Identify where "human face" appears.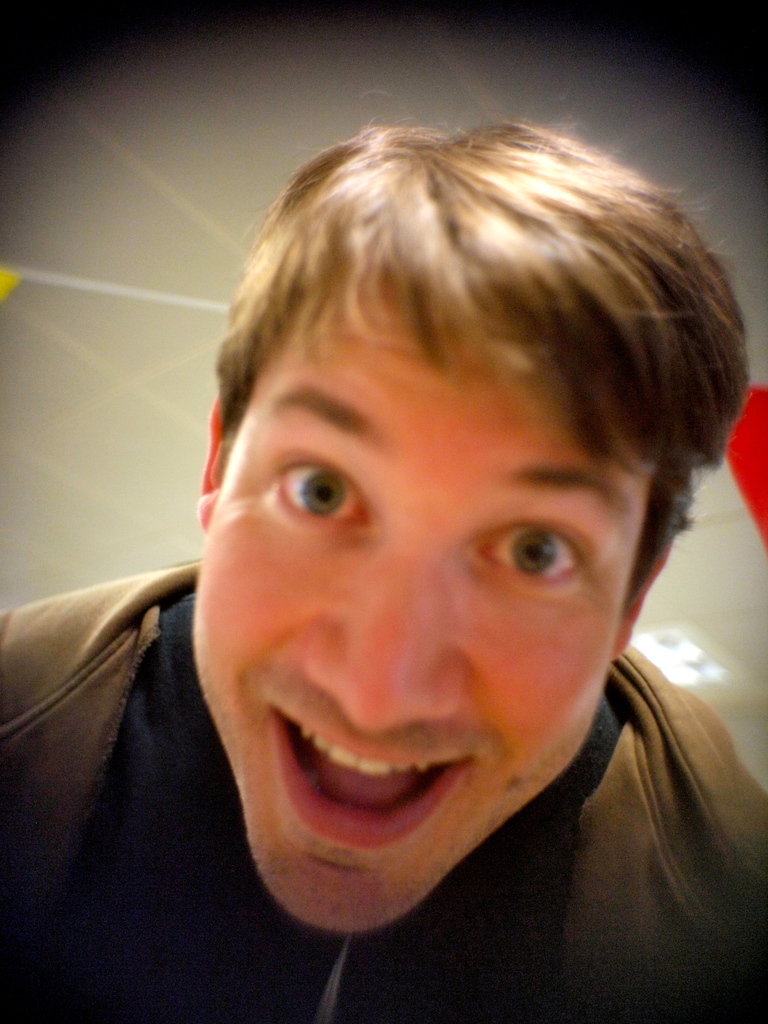
Appears at <box>193,283,652,937</box>.
